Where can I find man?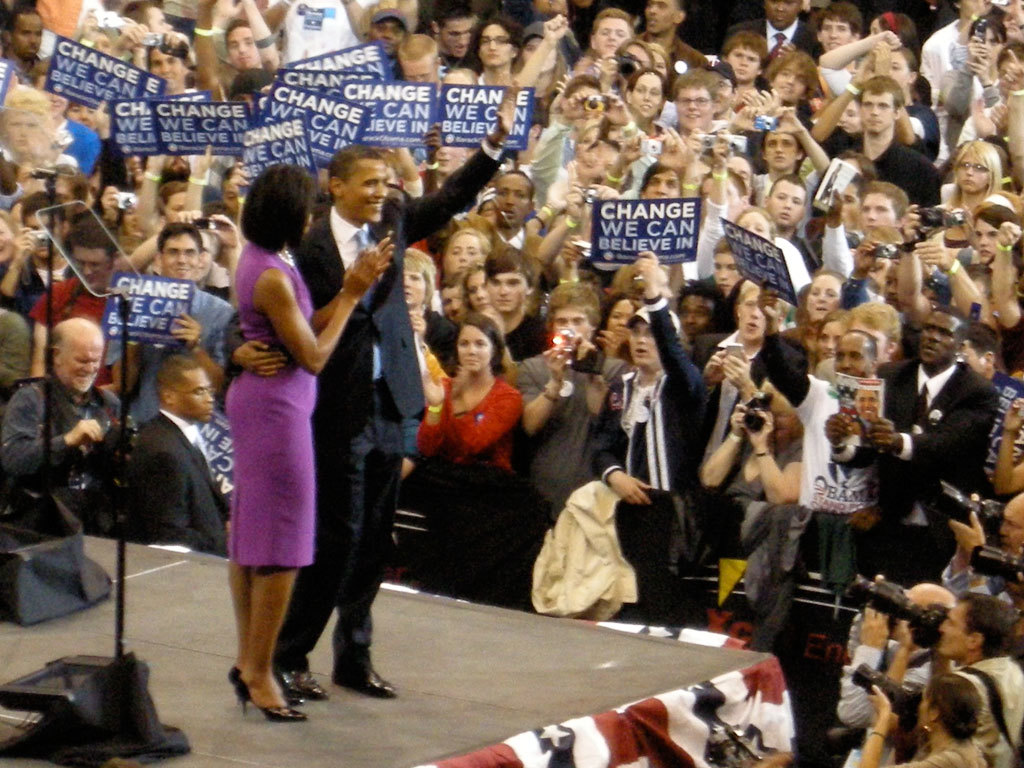
You can find it at [left=471, top=17, right=524, bottom=87].
